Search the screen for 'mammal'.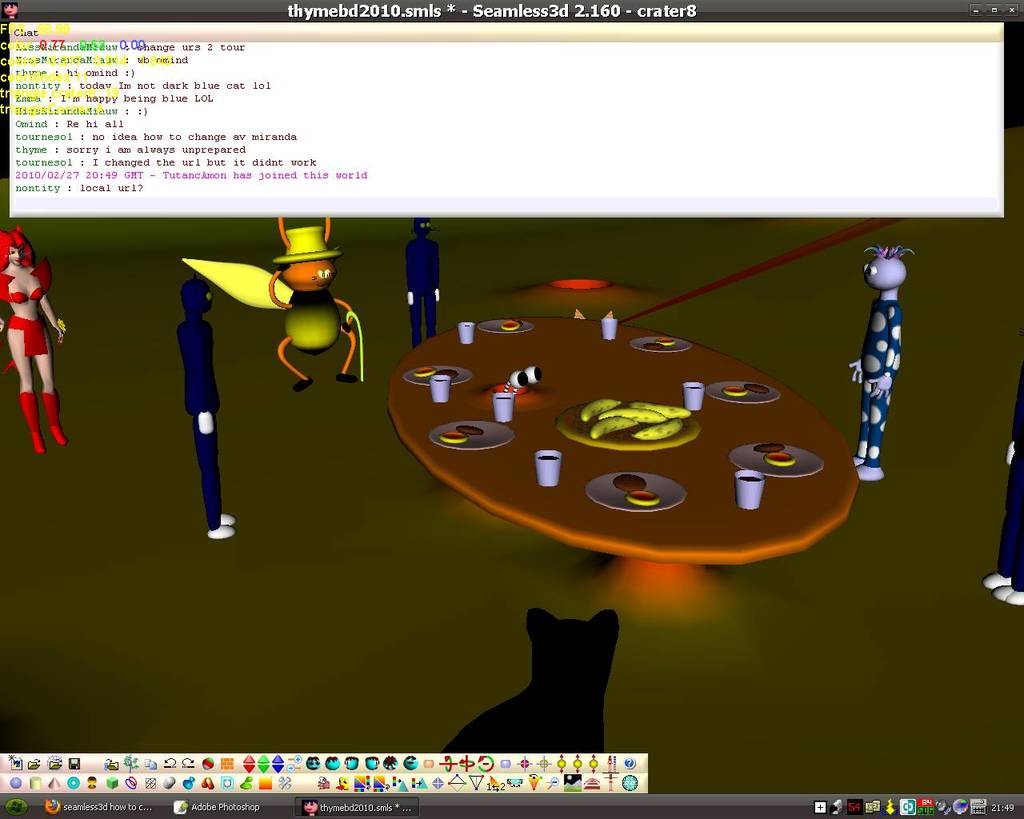
Found at [848, 241, 921, 476].
